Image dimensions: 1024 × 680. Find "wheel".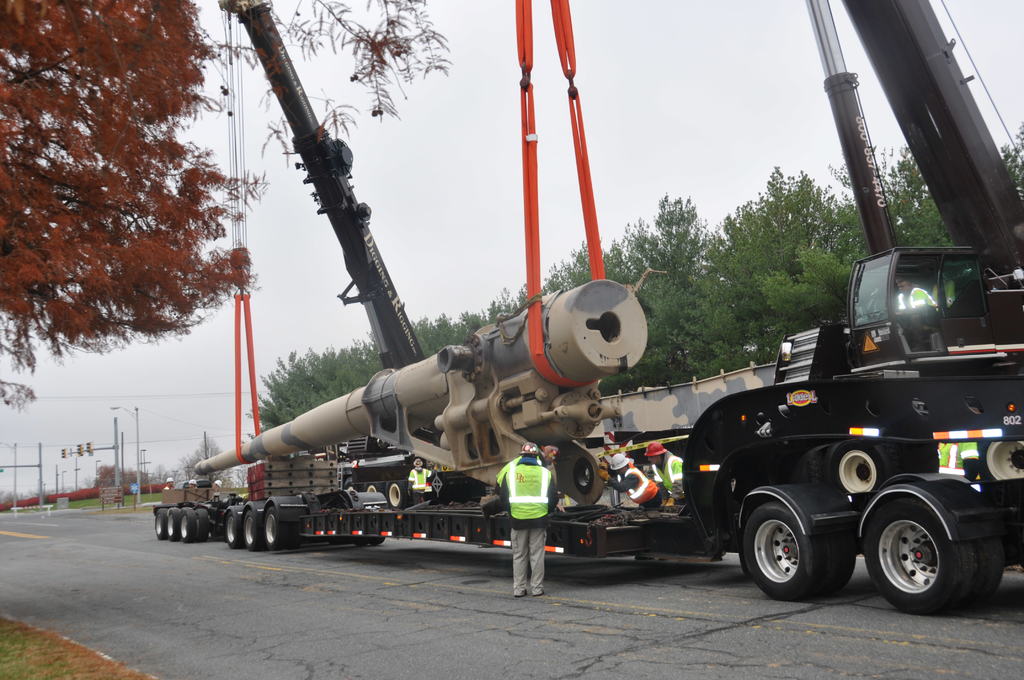
[left=271, top=506, right=300, bottom=549].
